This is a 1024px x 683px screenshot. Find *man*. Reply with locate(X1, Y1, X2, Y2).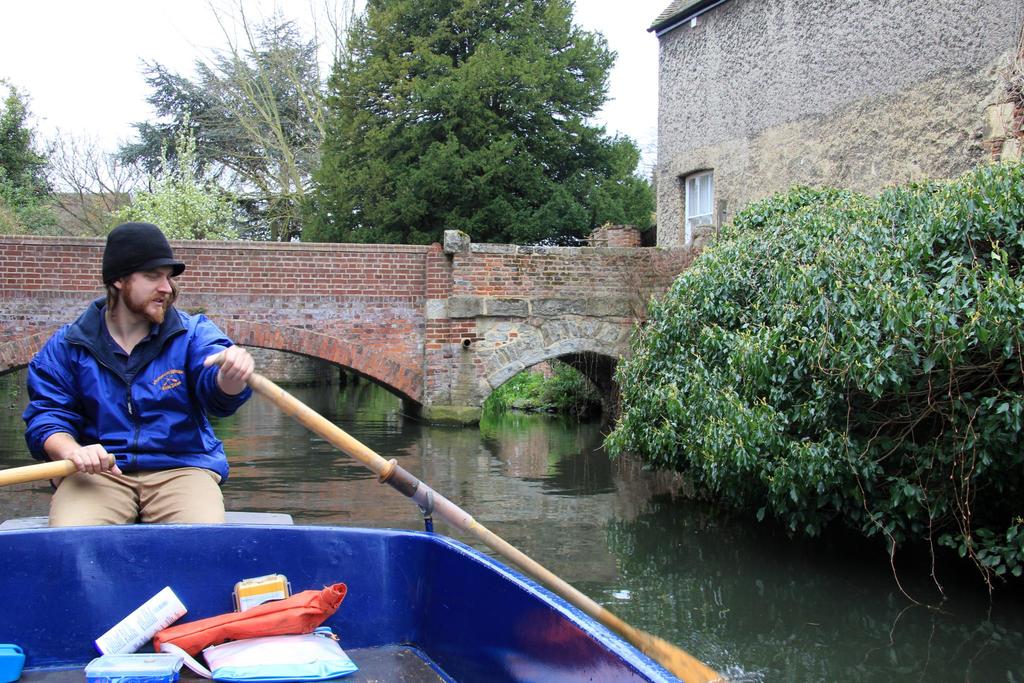
locate(22, 224, 259, 556).
